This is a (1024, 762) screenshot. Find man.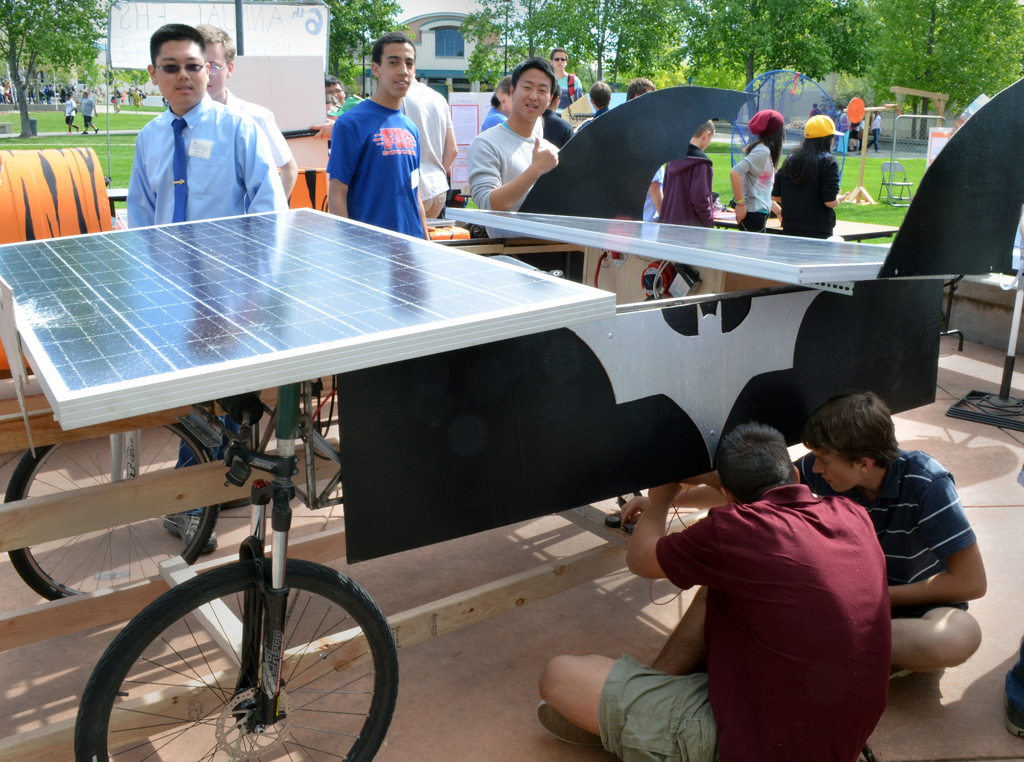
Bounding box: left=191, top=17, right=303, bottom=414.
